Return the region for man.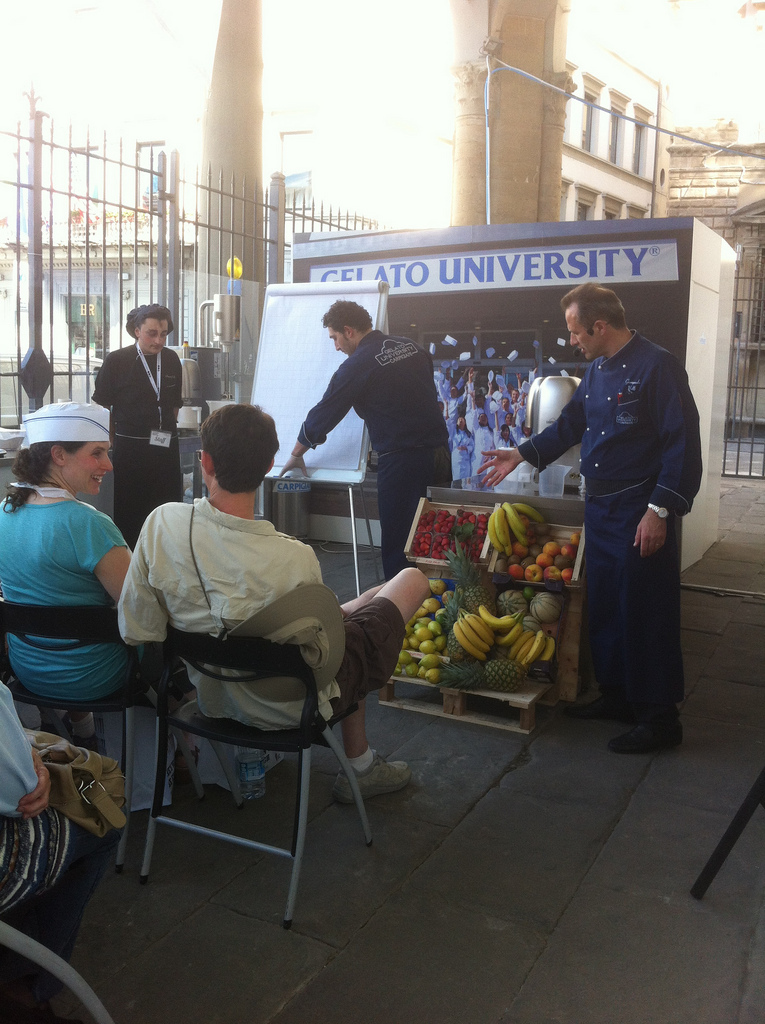
102,298,196,557.
